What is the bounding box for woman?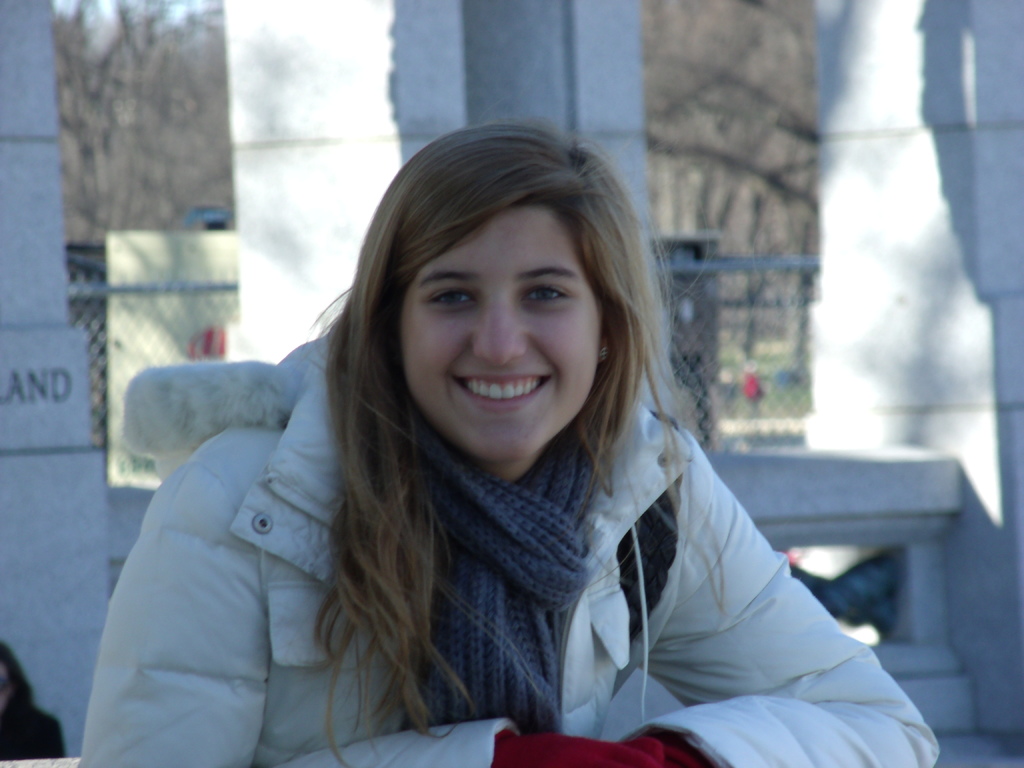
bbox(119, 155, 892, 764).
